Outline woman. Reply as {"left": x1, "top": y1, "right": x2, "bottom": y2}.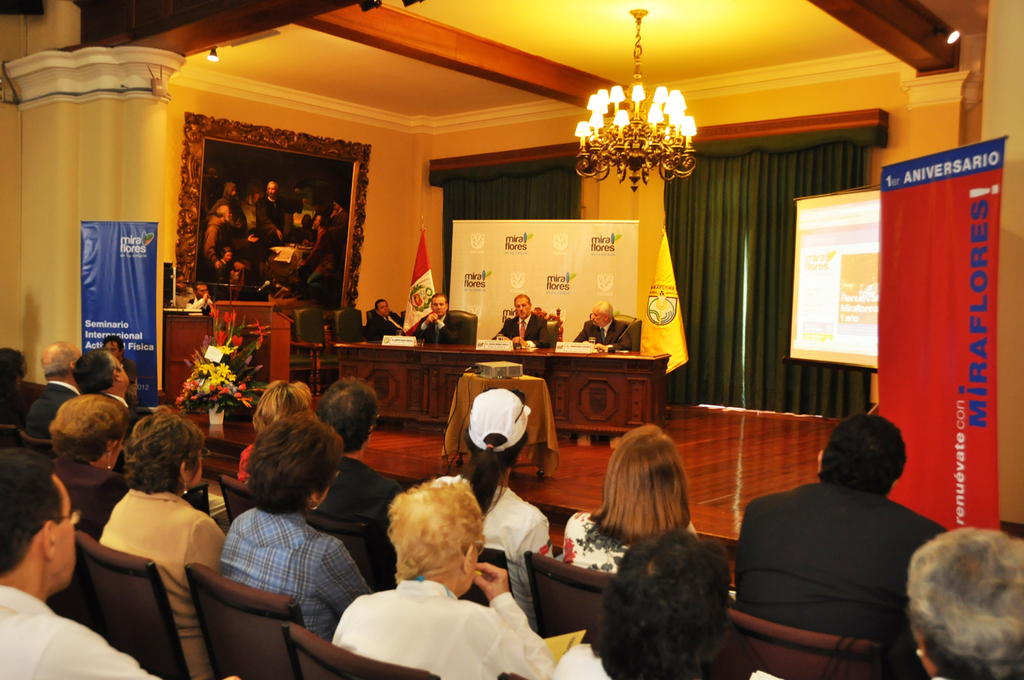
{"left": 213, "top": 420, "right": 384, "bottom": 642}.
